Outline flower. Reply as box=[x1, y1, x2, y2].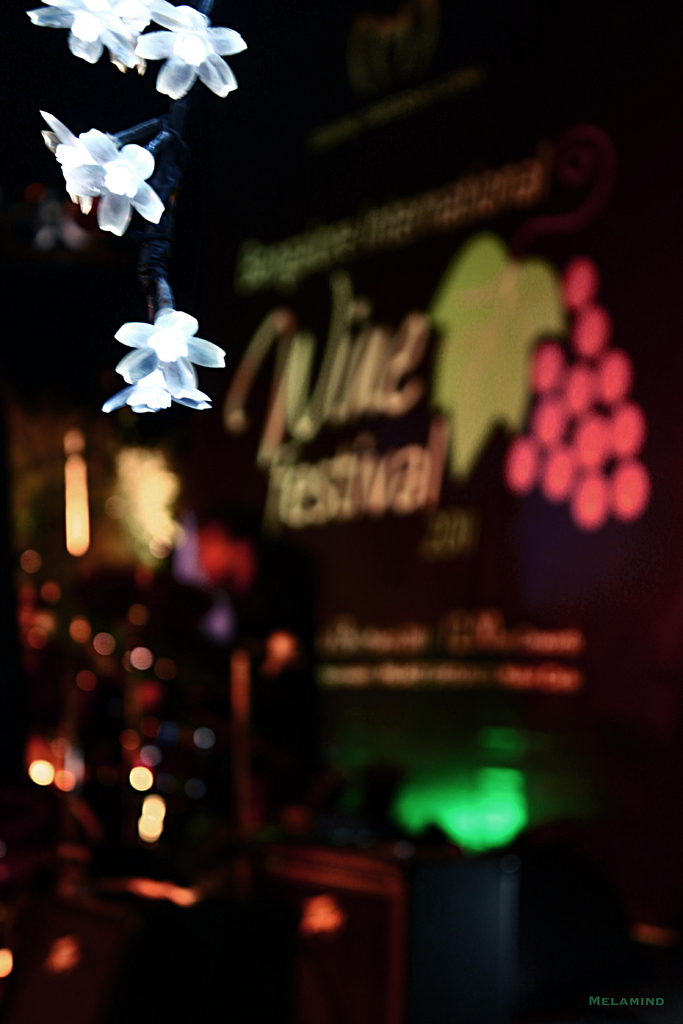
box=[92, 127, 176, 232].
